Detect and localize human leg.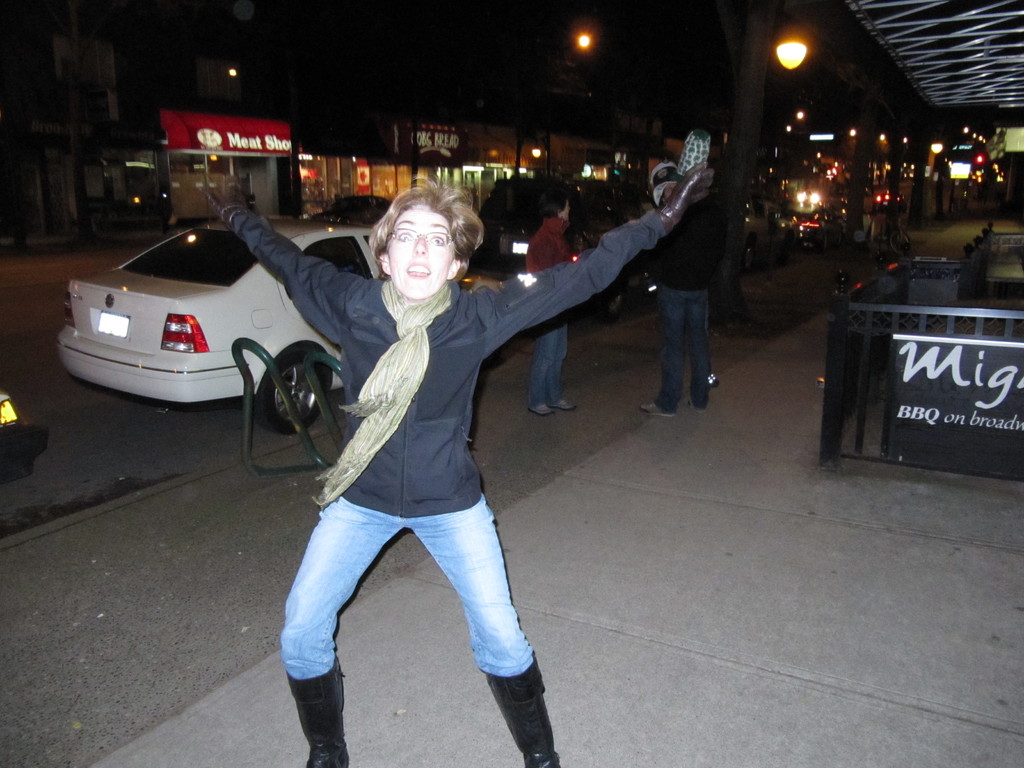
Localized at <bbox>541, 318, 578, 410</bbox>.
